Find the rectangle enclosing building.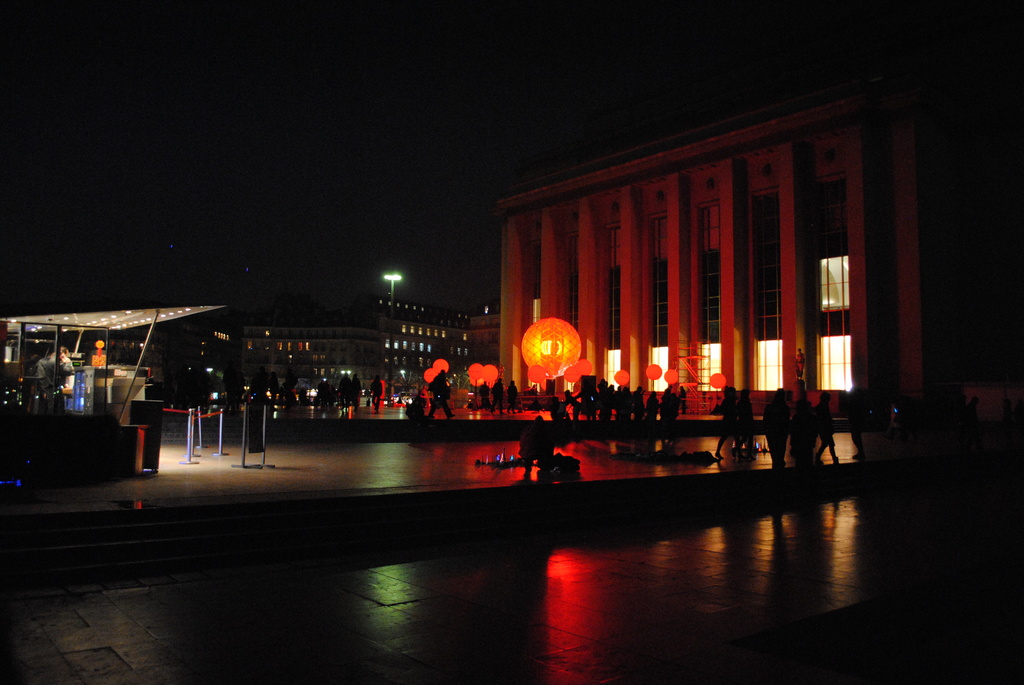
<bbox>119, 322, 240, 400</bbox>.
